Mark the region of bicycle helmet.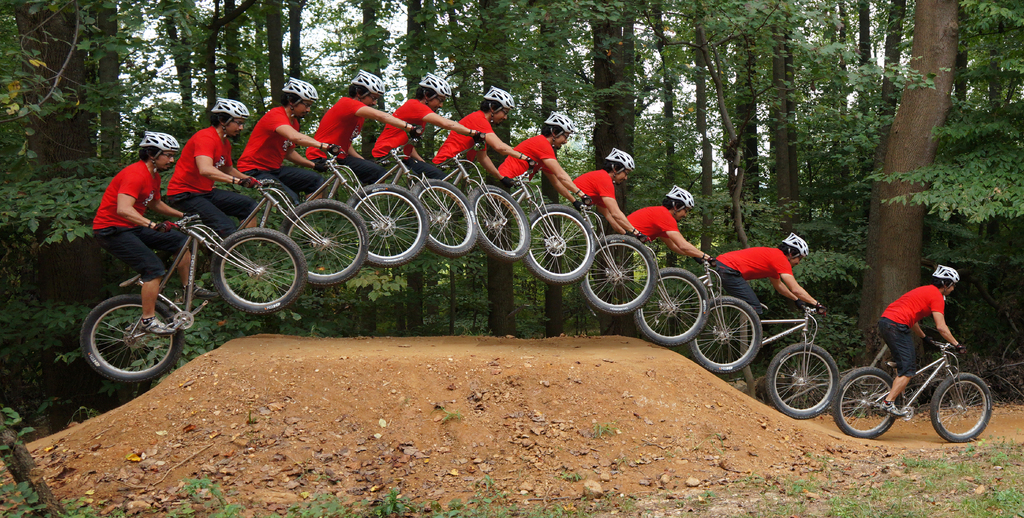
Region: x1=138 y1=129 x2=179 y2=156.
